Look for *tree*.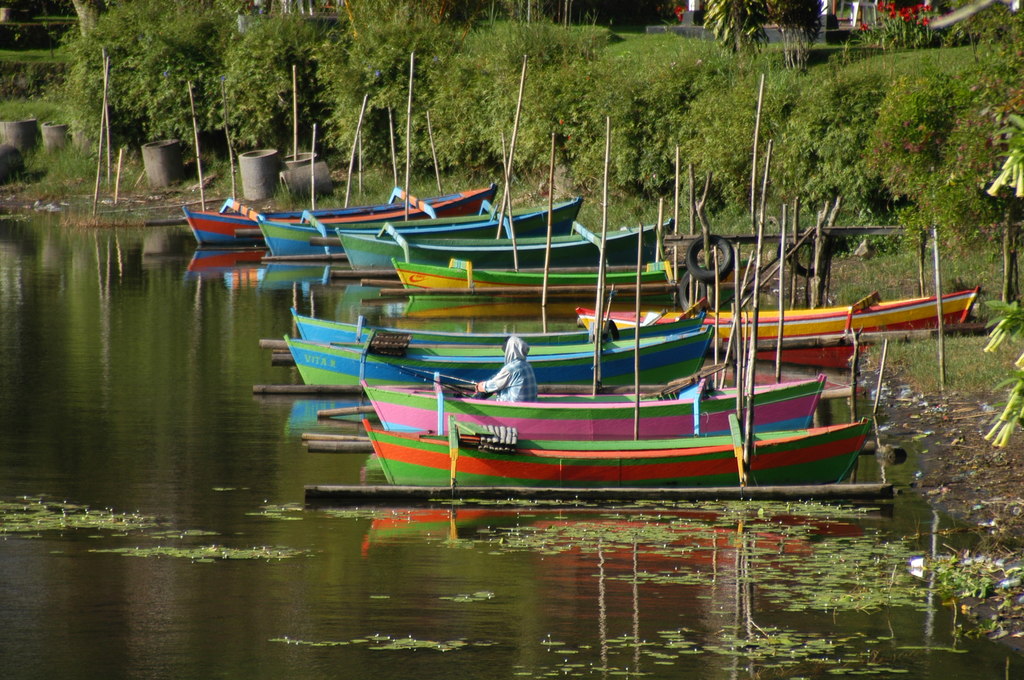
Found: box(221, 4, 335, 201).
